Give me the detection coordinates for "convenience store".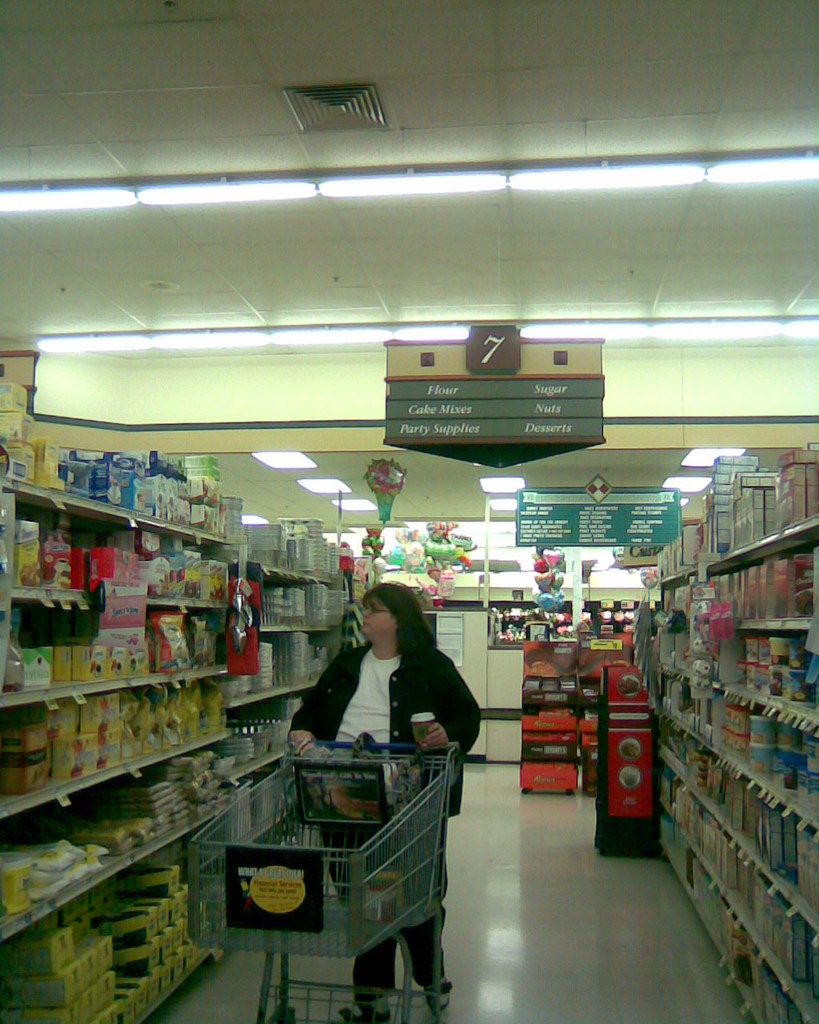
(x1=0, y1=75, x2=806, y2=1023).
